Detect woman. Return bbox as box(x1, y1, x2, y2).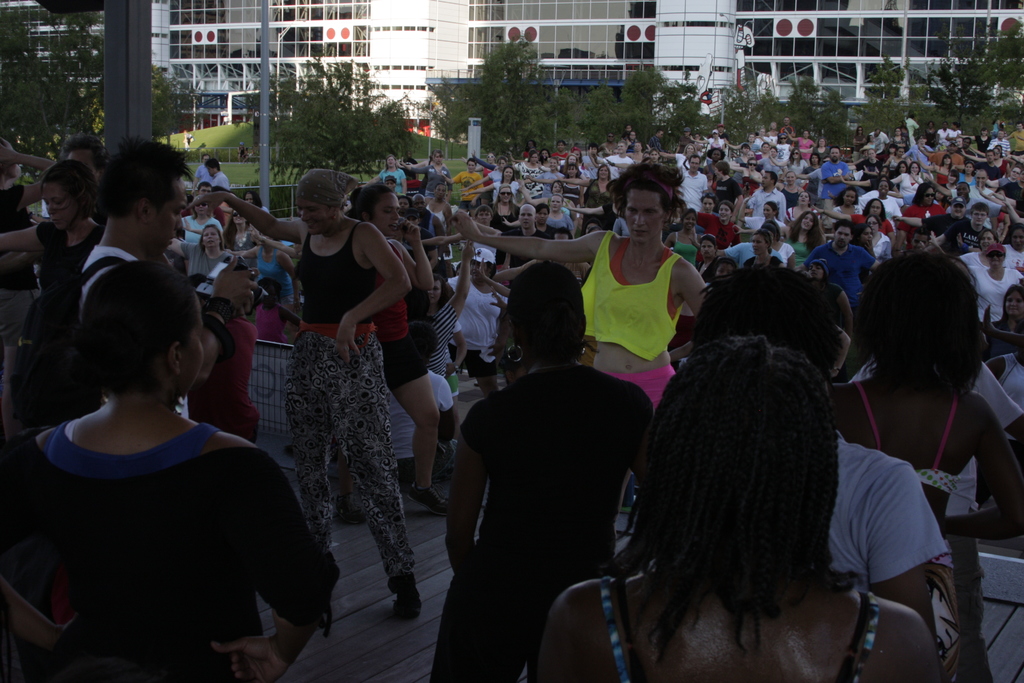
box(182, 197, 218, 238).
